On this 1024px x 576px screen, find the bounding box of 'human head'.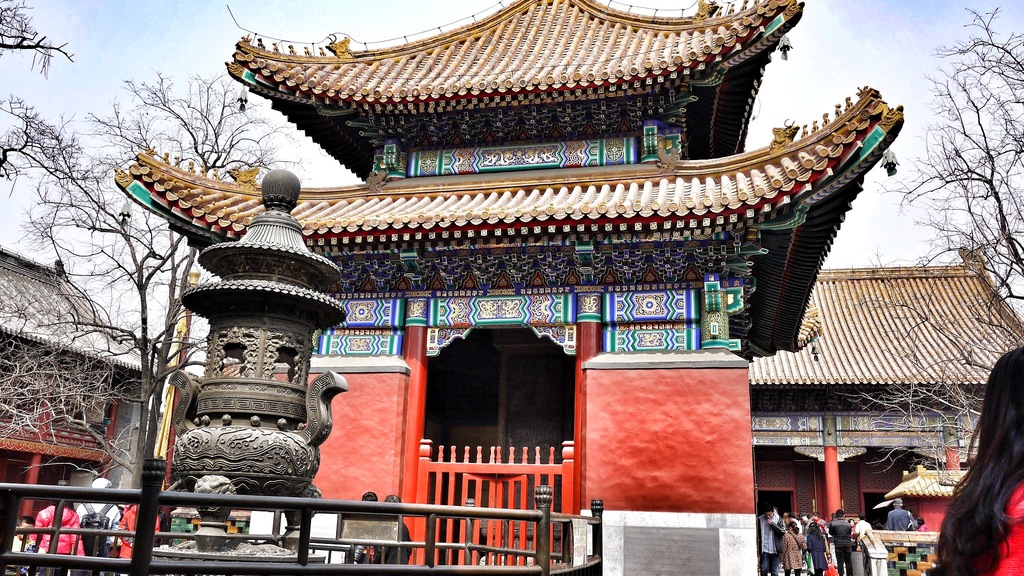
Bounding box: region(764, 509, 776, 522).
